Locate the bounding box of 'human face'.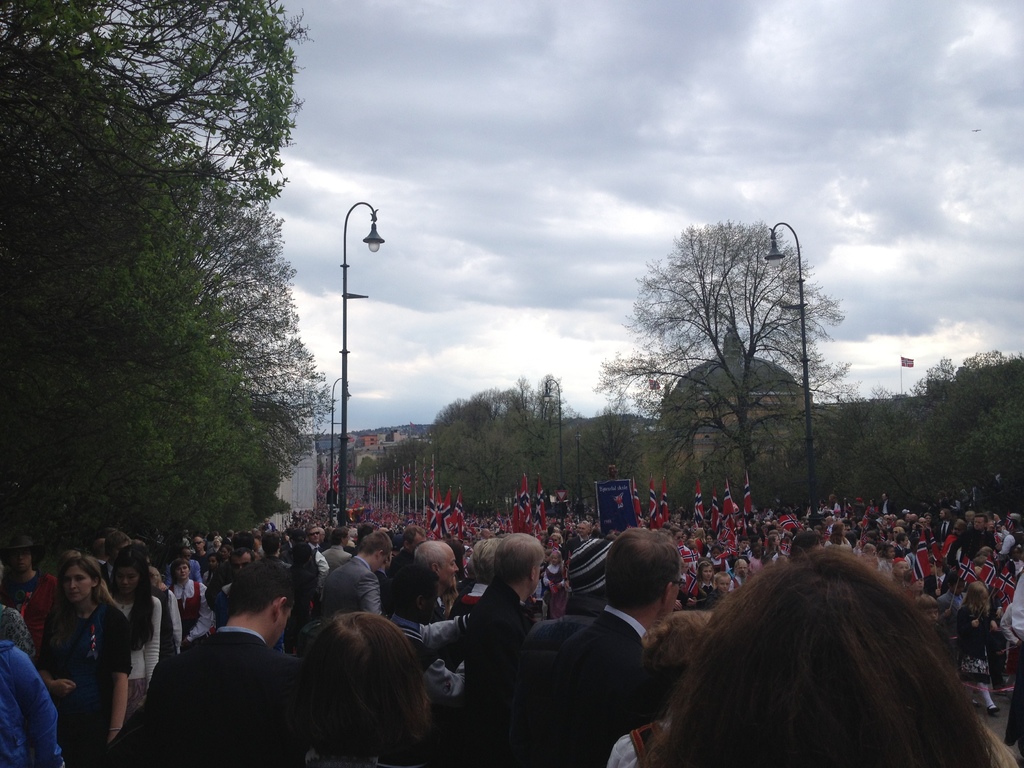
Bounding box: x1=174 y1=564 x2=191 y2=579.
